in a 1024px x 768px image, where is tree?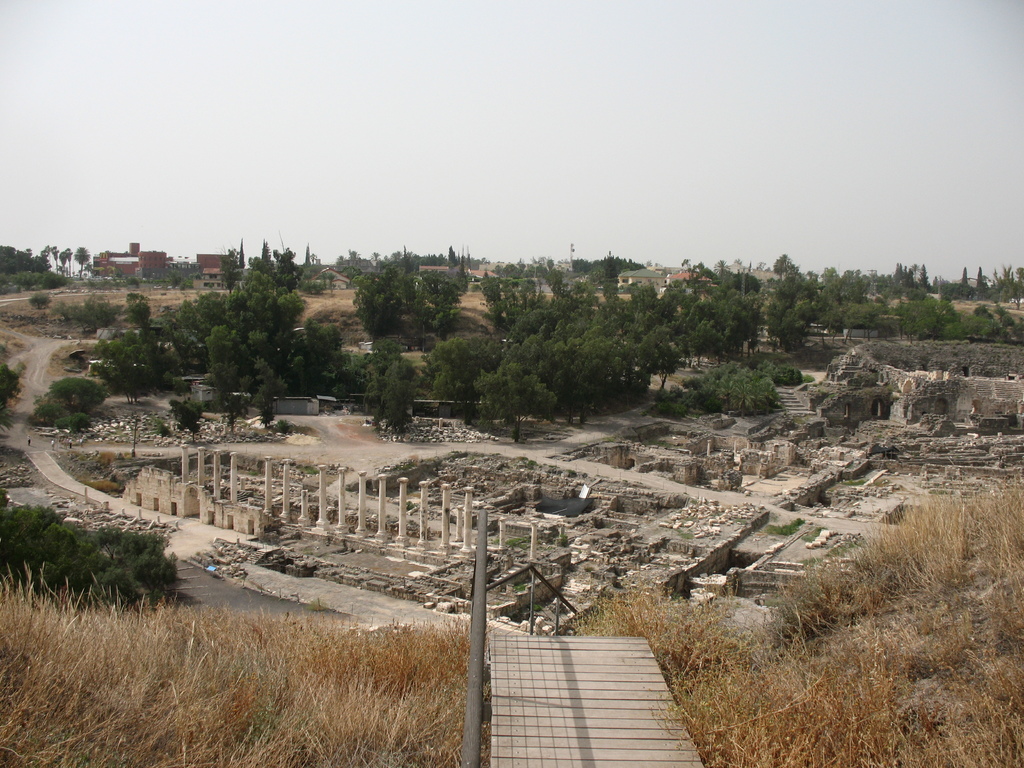
74,246,93,278.
